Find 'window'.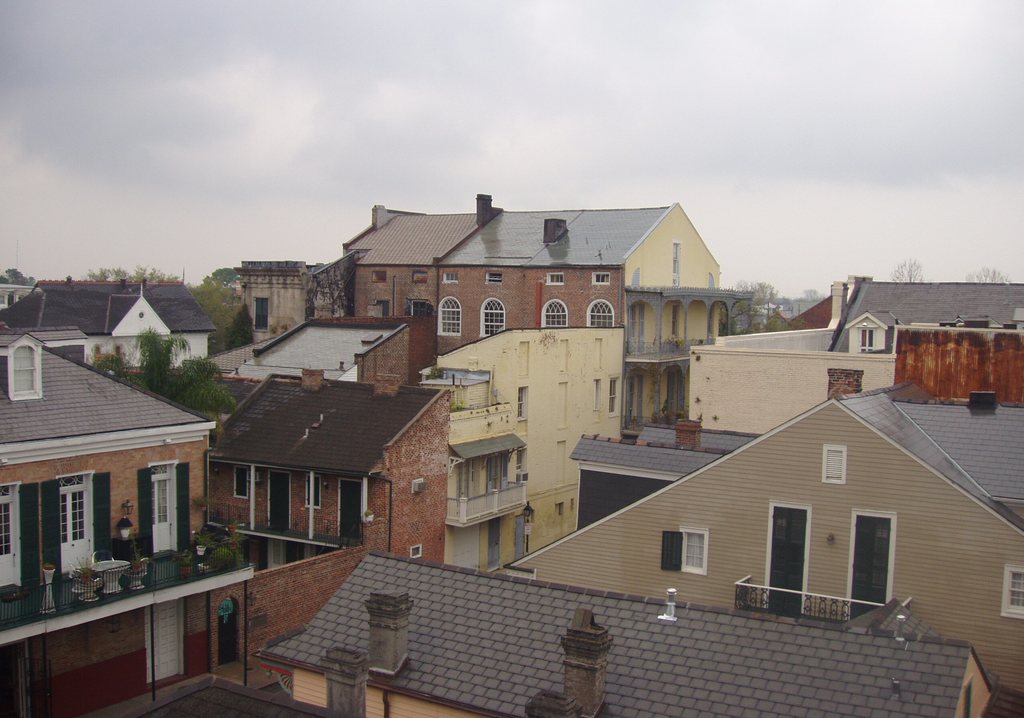
{"x1": 607, "y1": 376, "x2": 621, "y2": 414}.
